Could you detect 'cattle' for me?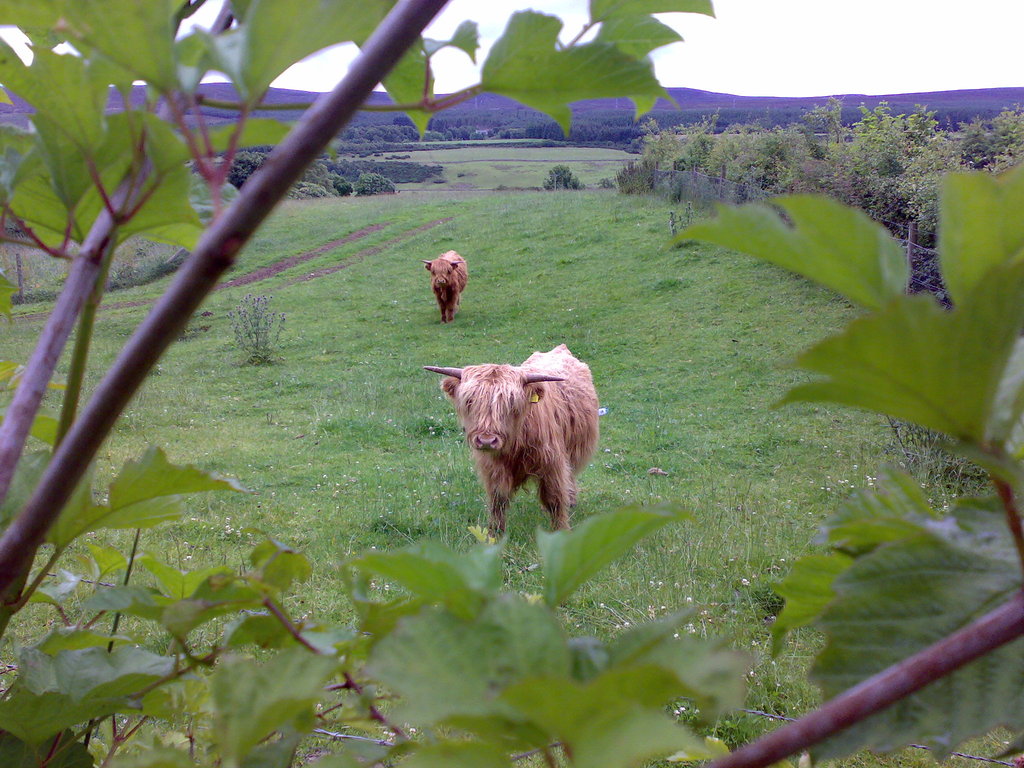
Detection result: x1=431, y1=324, x2=609, y2=553.
